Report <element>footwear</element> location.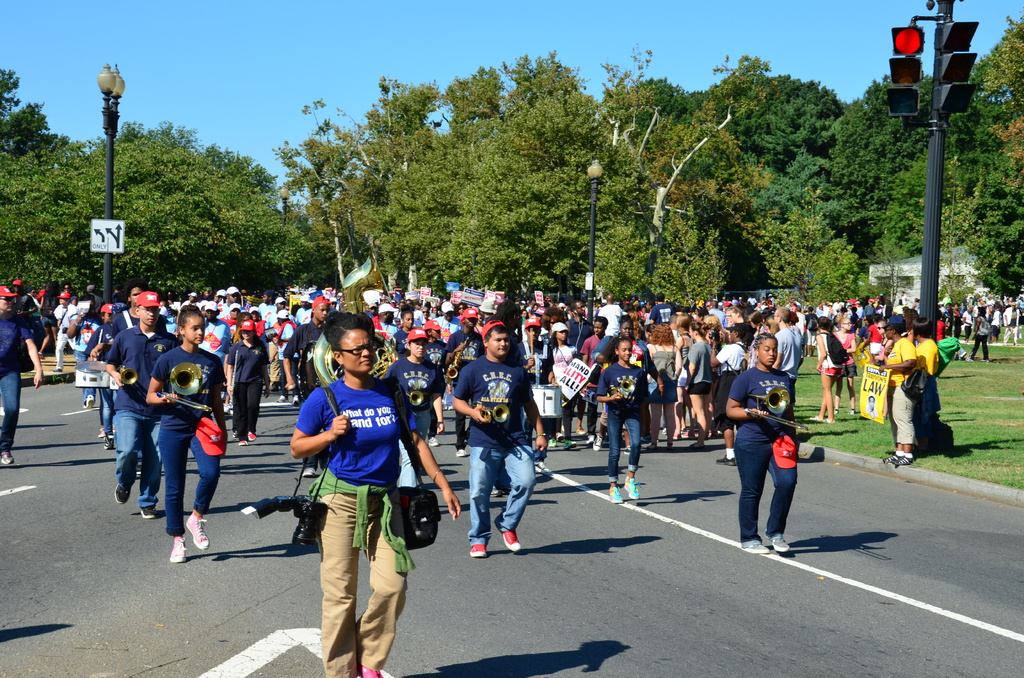
Report: bbox=(167, 540, 188, 560).
